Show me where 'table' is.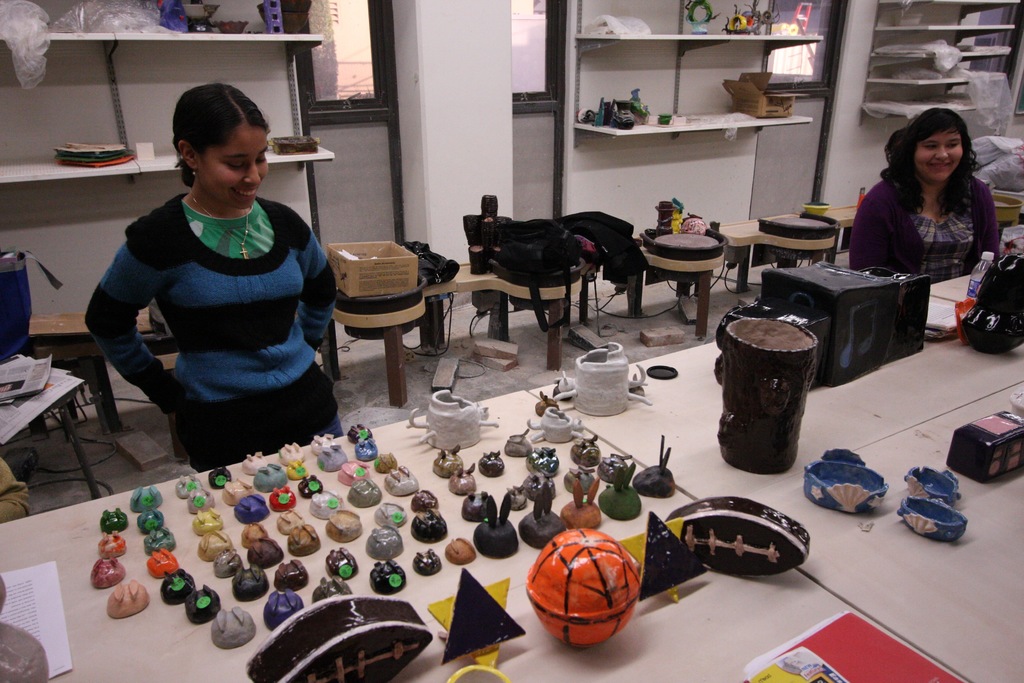
'table' is at [26, 298, 163, 431].
